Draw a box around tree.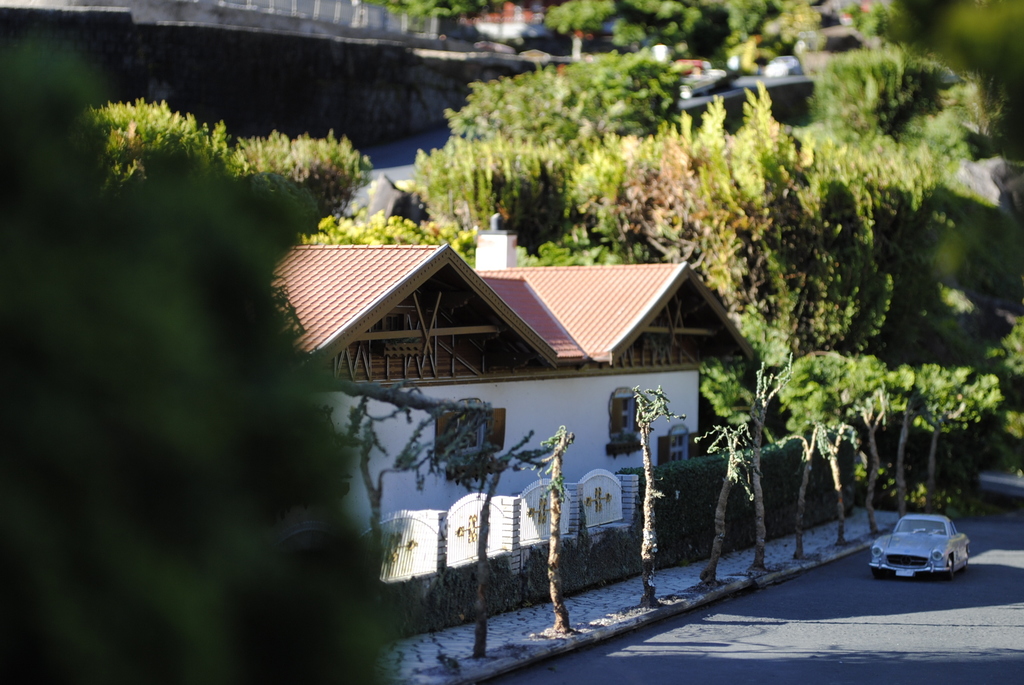
bbox=[223, 278, 505, 601].
